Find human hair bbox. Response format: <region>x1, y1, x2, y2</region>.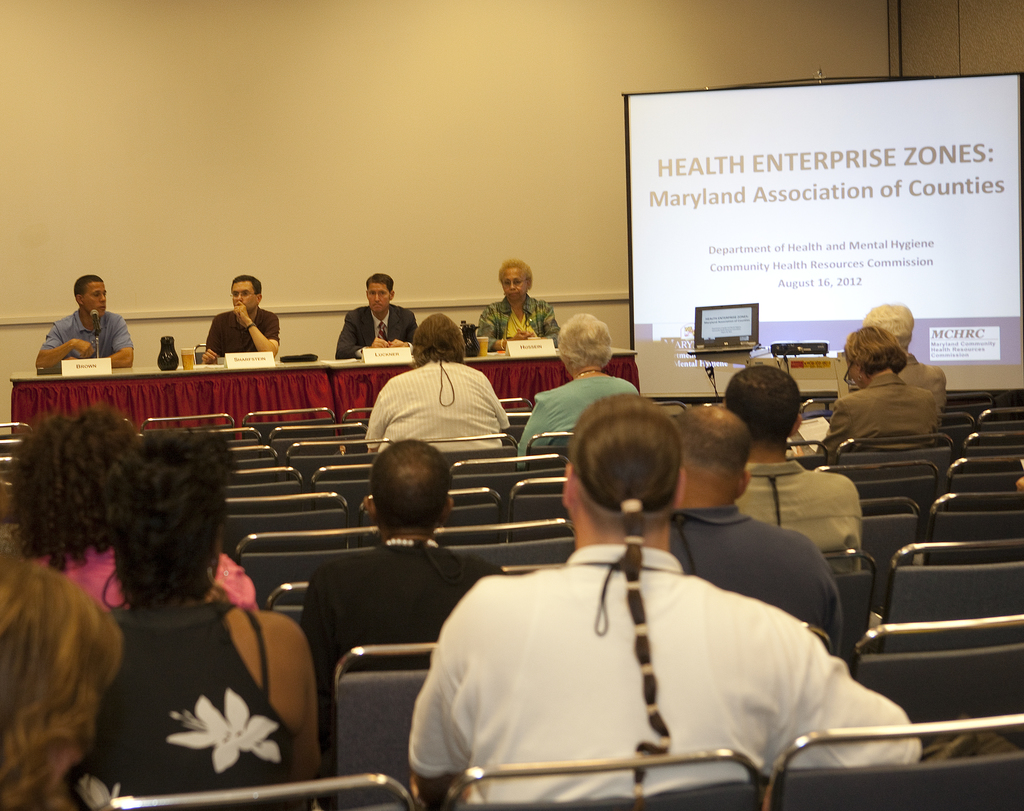
<region>102, 427, 237, 614</region>.
